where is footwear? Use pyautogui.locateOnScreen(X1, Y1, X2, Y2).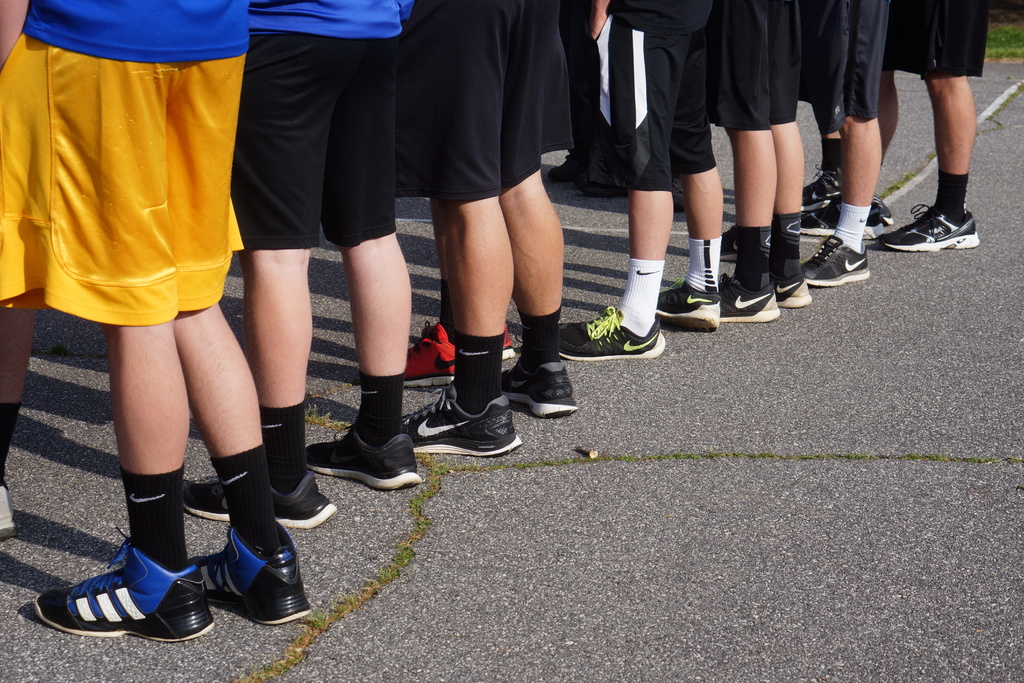
pyautogui.locateOnScreen(718, 273, 772, 324).
